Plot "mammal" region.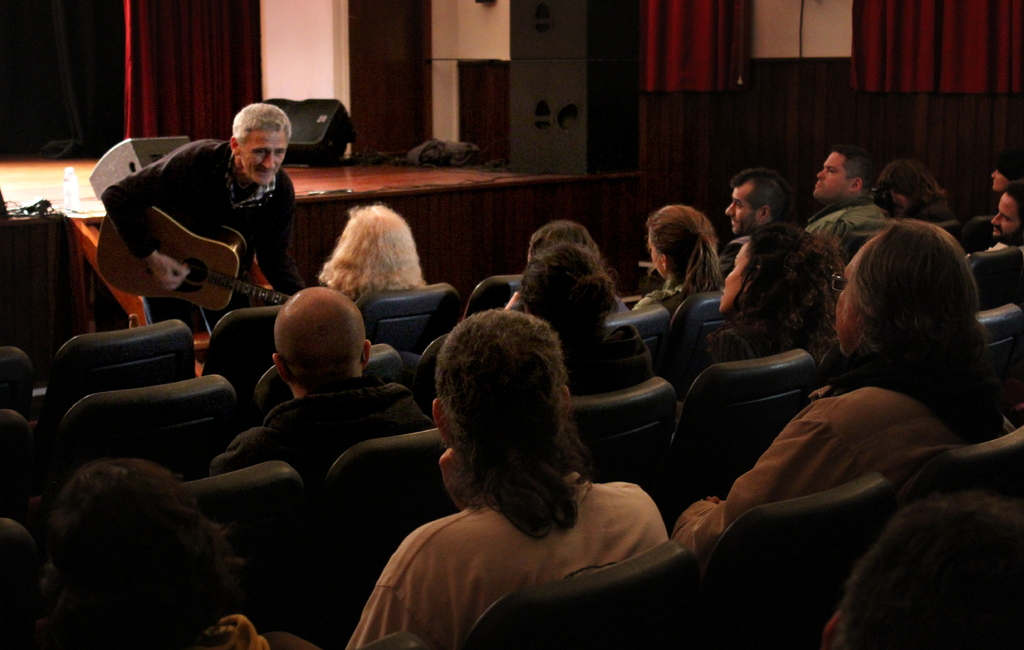
Plotted at [967, 178, 1023, 259].
